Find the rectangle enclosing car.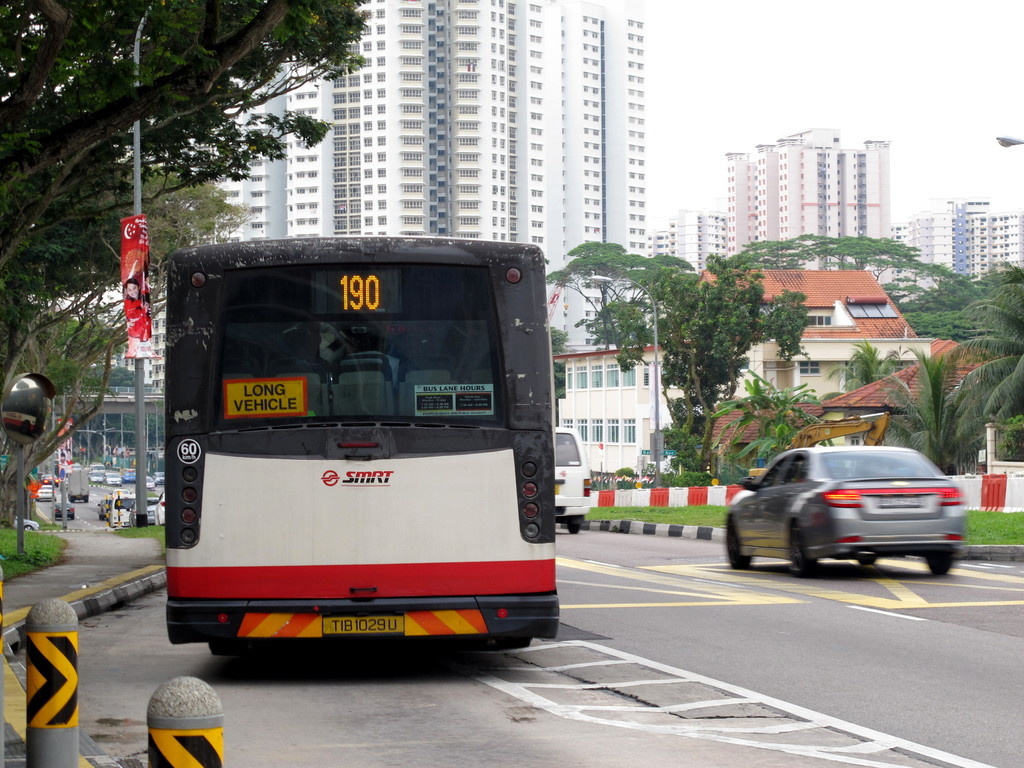
16,515,40,532.
